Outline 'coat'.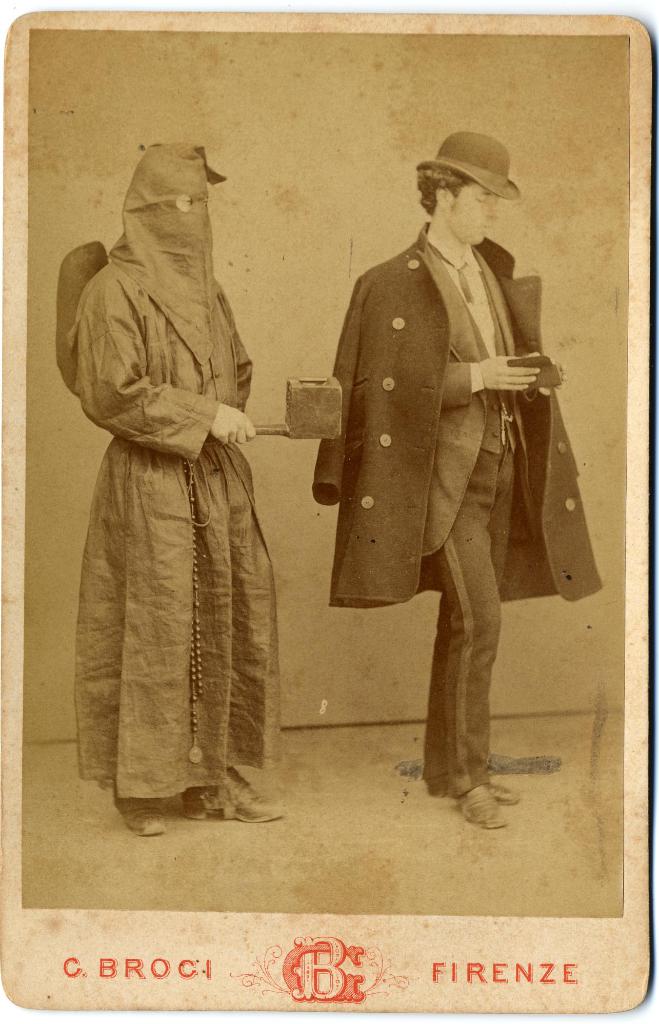
Outline: crop(318, 200, 580, 636).
